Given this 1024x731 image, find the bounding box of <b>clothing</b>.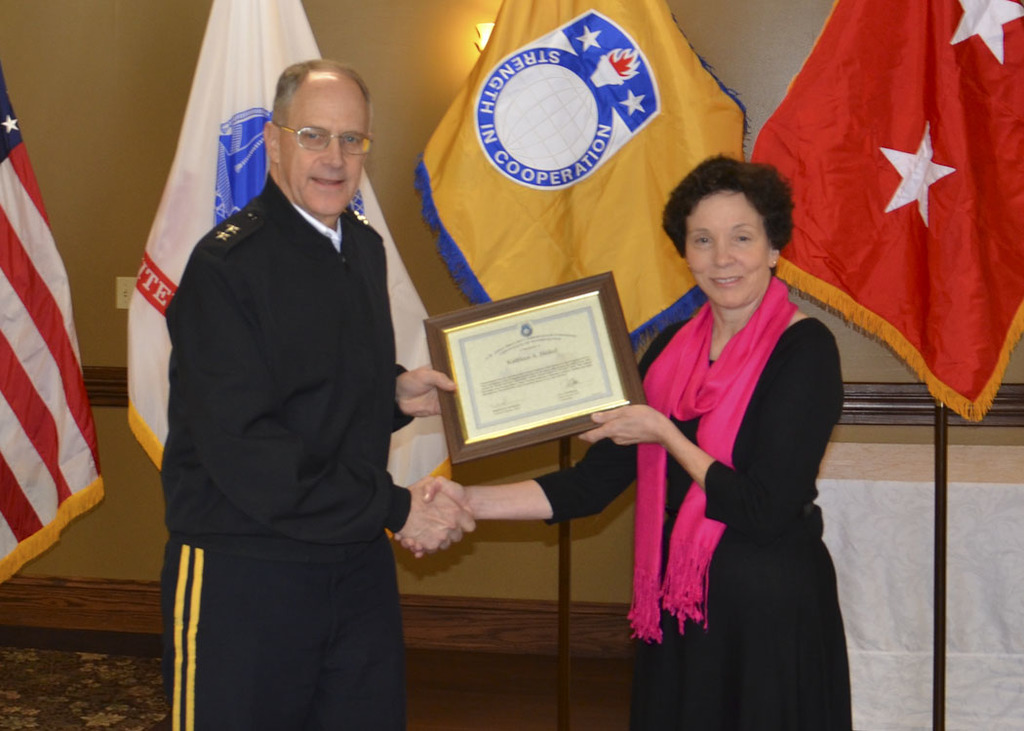
(532, 273, 850, 730).
